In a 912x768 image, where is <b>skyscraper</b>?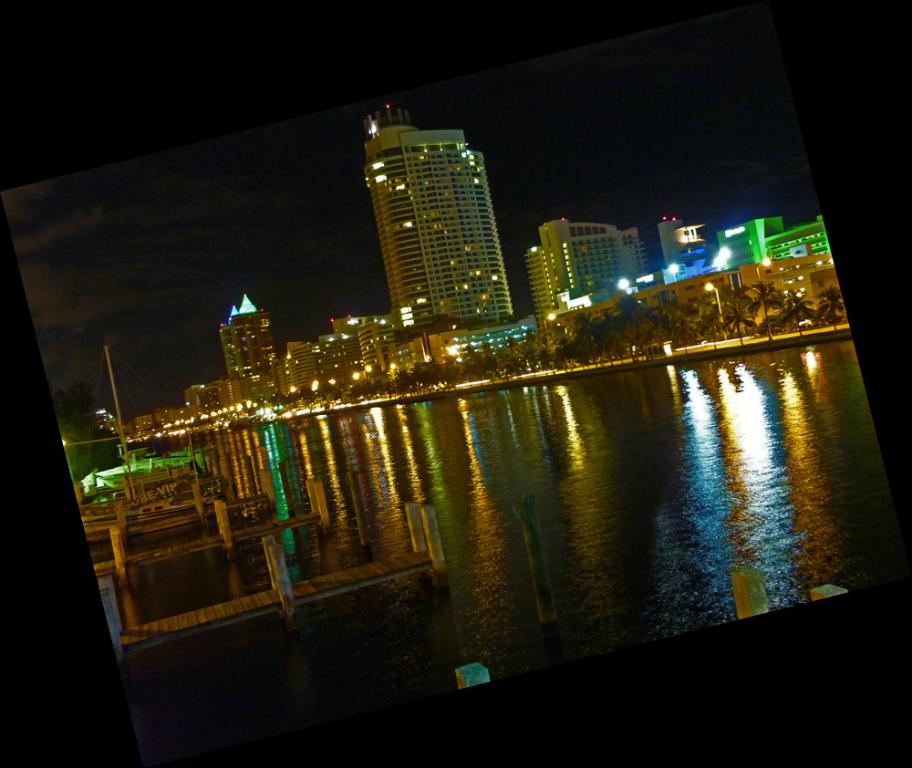
x1=356 y1=101 x2=519 y2=327.
